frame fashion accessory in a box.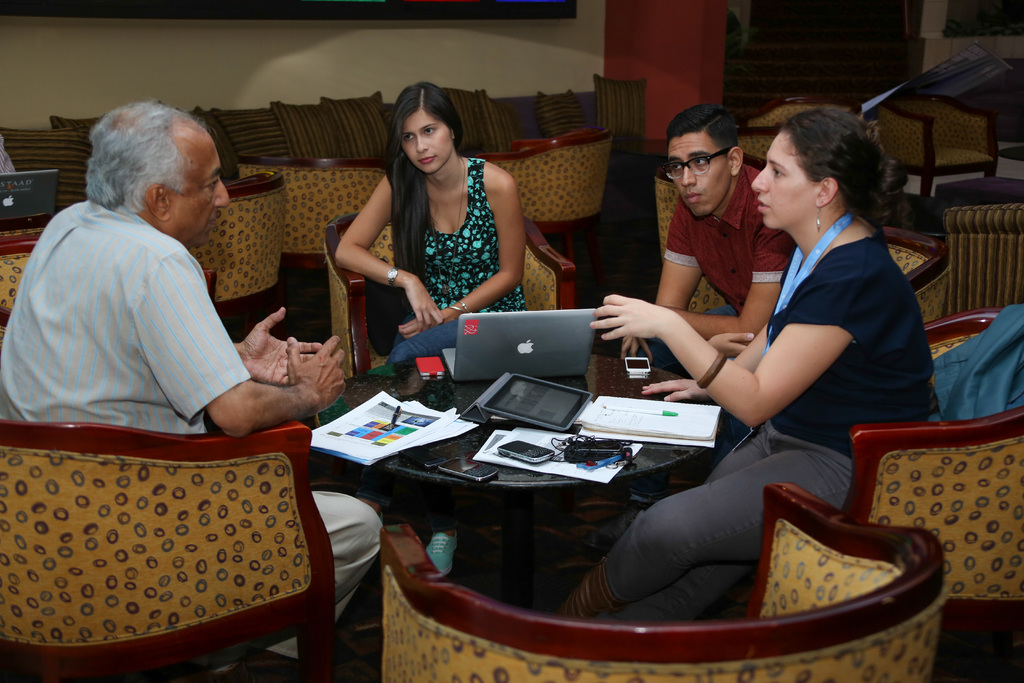
451,298,471,314.
